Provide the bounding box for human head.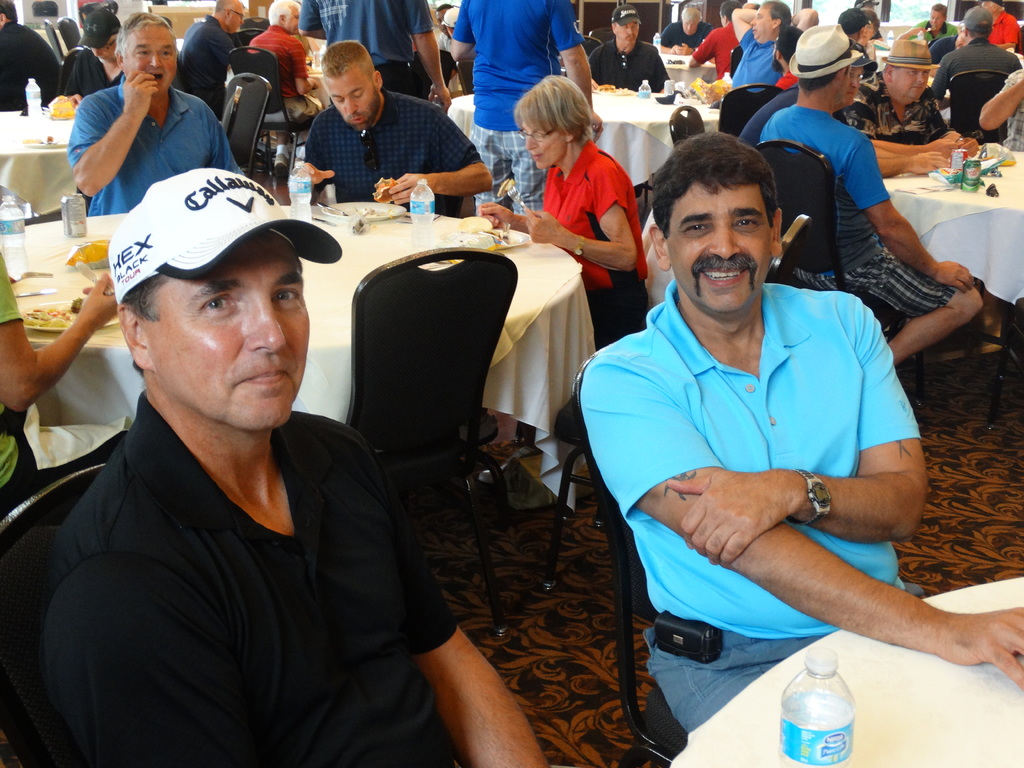
[x1=751, y1=0, x2=797, y2=45].
